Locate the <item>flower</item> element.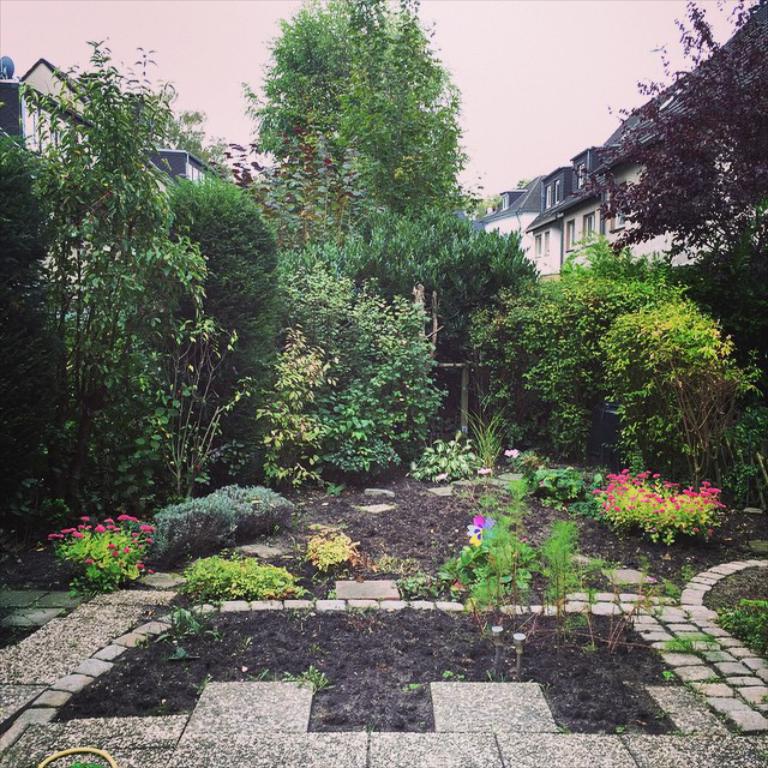
Element bbox: region(433, 470, 446, 481).
